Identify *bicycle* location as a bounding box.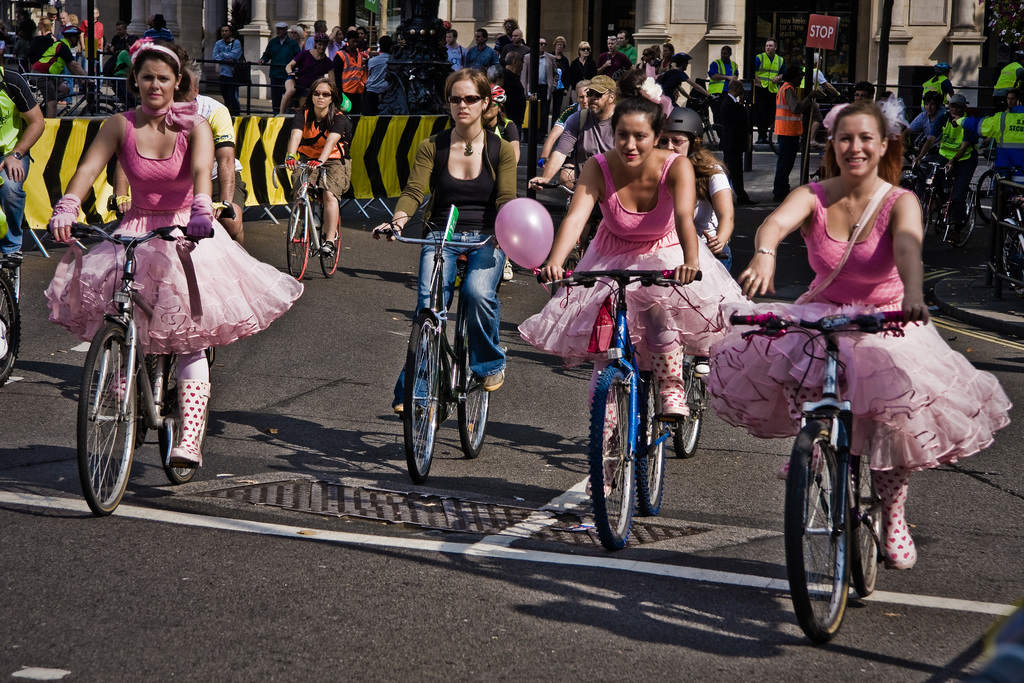
region(726, 308, 927, 643).
